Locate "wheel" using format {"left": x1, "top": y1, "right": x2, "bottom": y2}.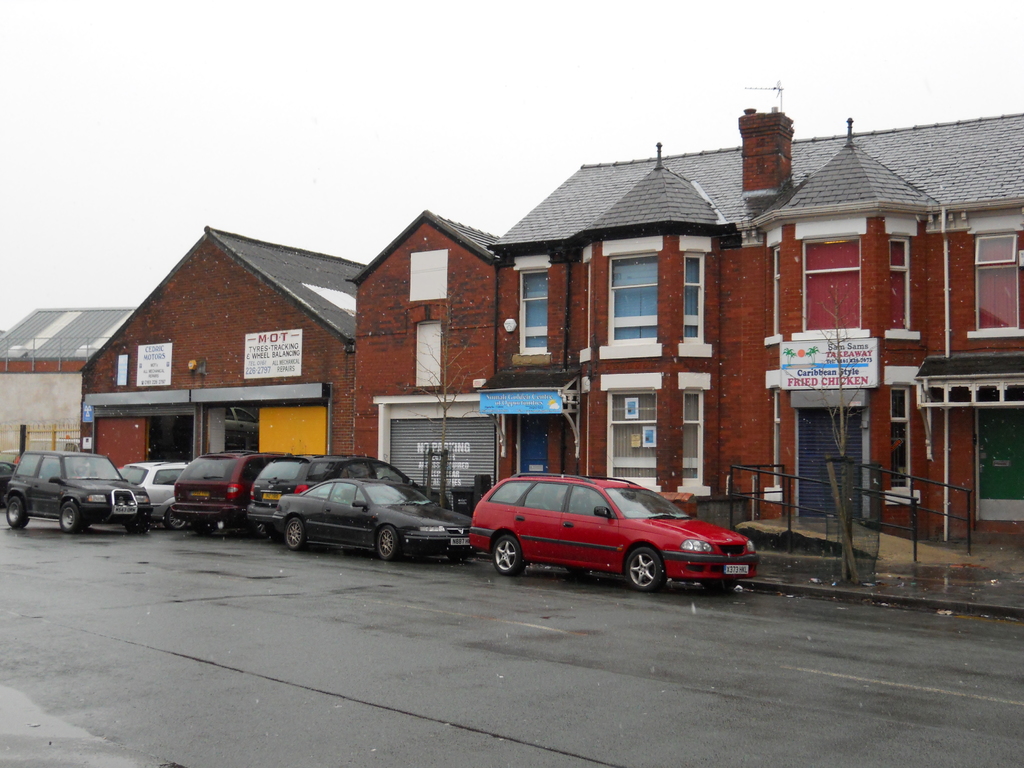
{"left": 491, "top": 533, "right": 525, "bottom": 574}.
